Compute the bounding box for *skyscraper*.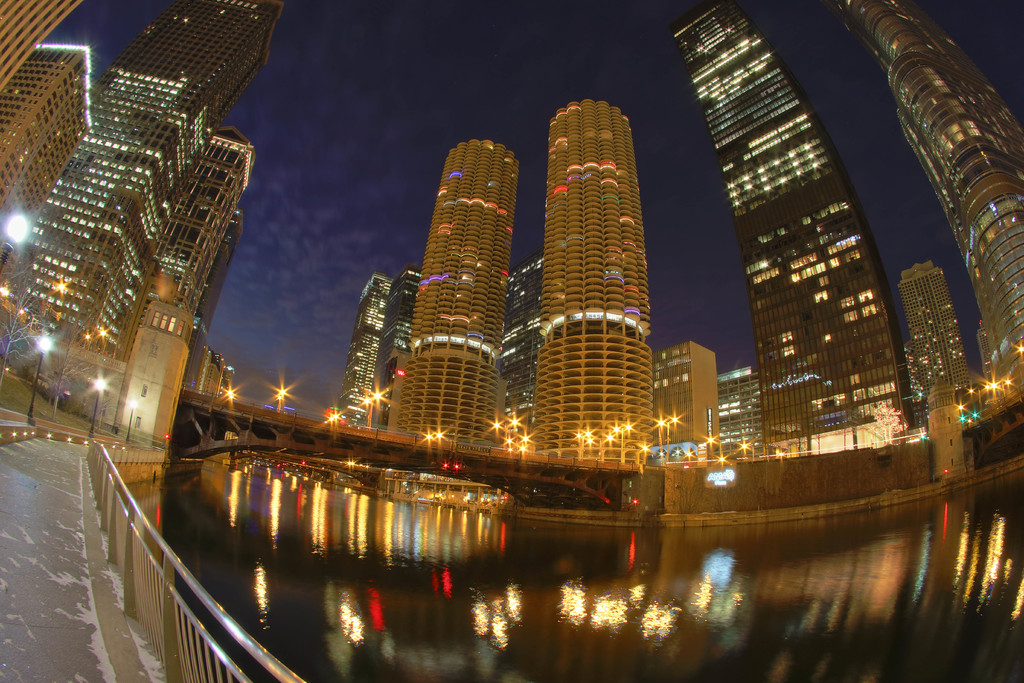
box=[900, 263, 983, 401].
